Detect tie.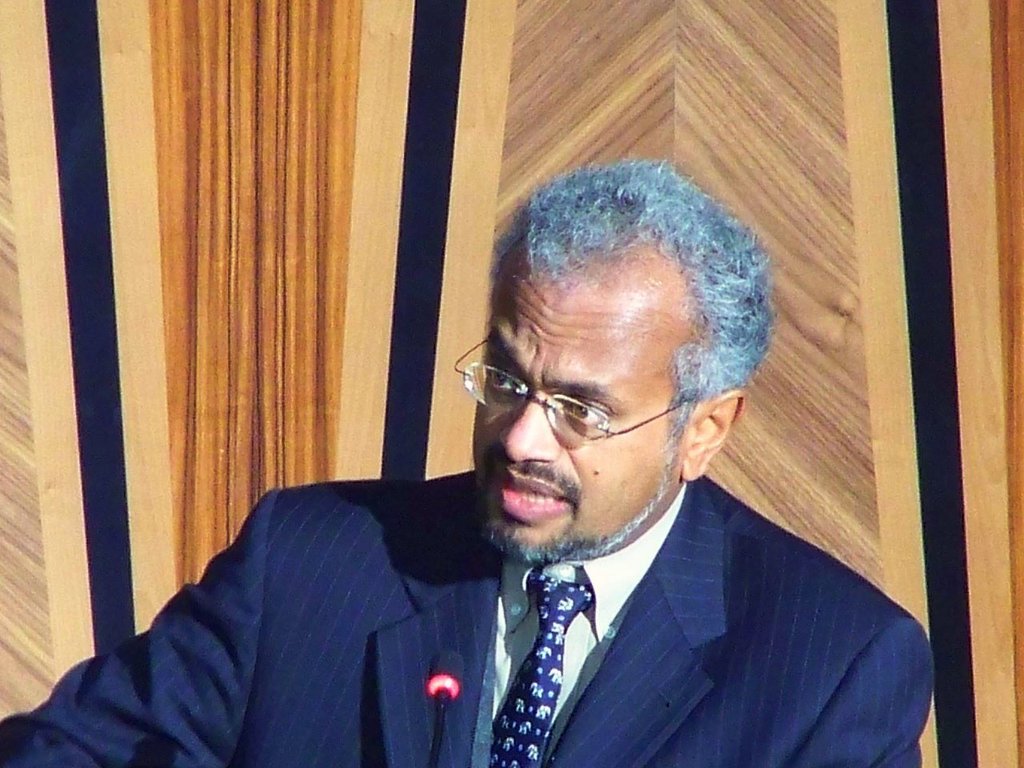
Detected at (left=490, top=578, right=594, bottom=767).
